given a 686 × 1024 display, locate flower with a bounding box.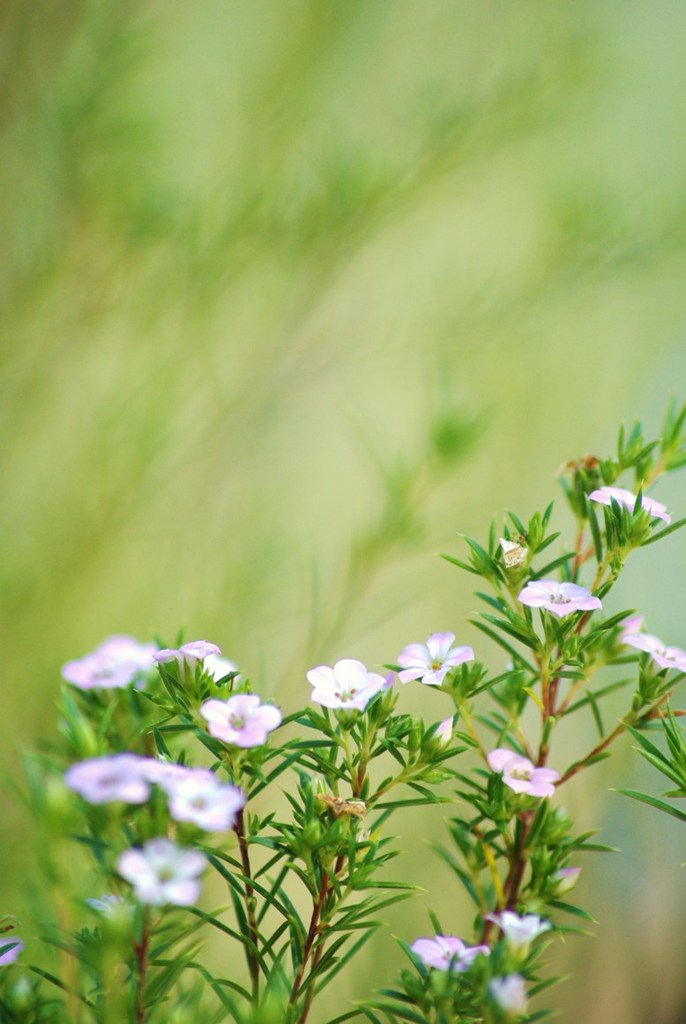
Located: box(377, 664, 395, 706).
